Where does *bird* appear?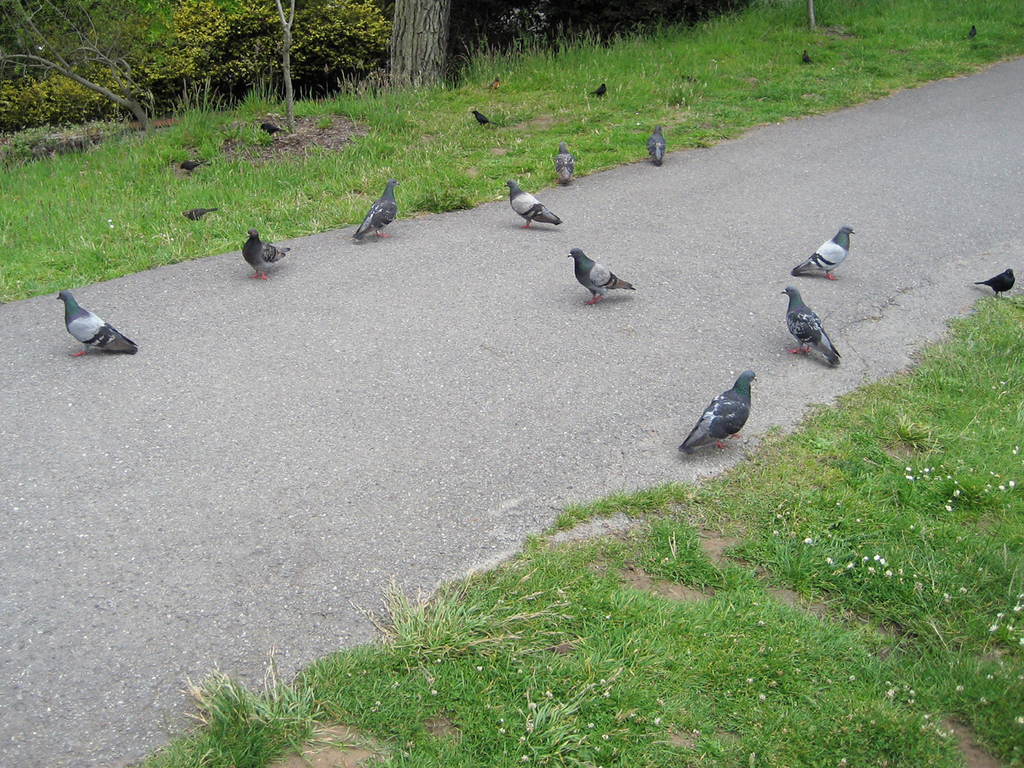
Appears at box(555, 141, 574, 185).
